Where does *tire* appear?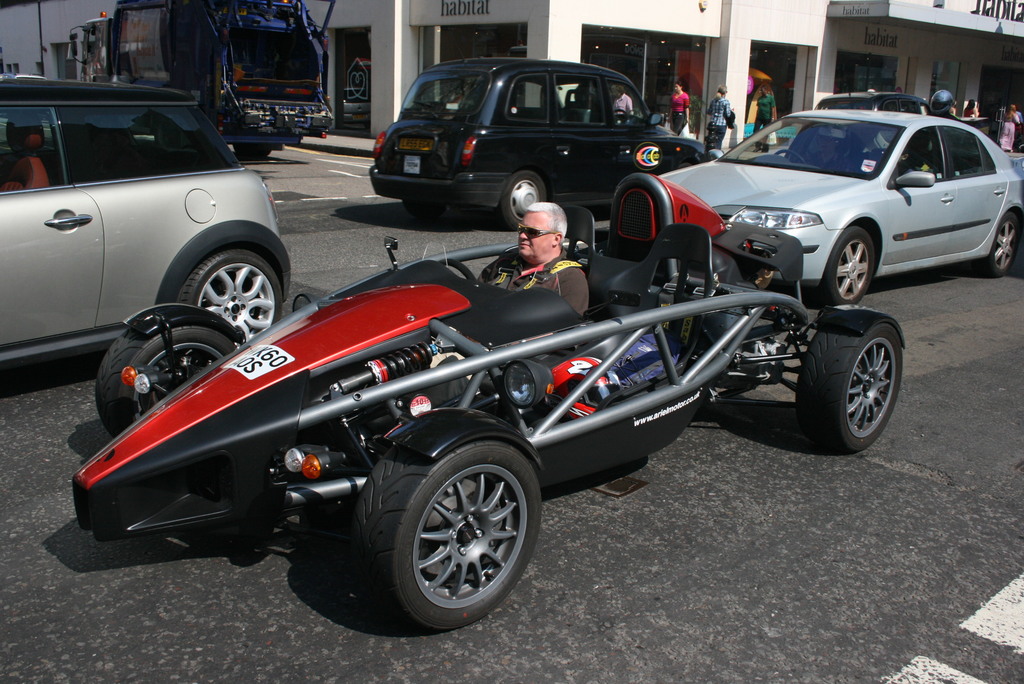
Appears at crop(404, 200, 447, 221).
